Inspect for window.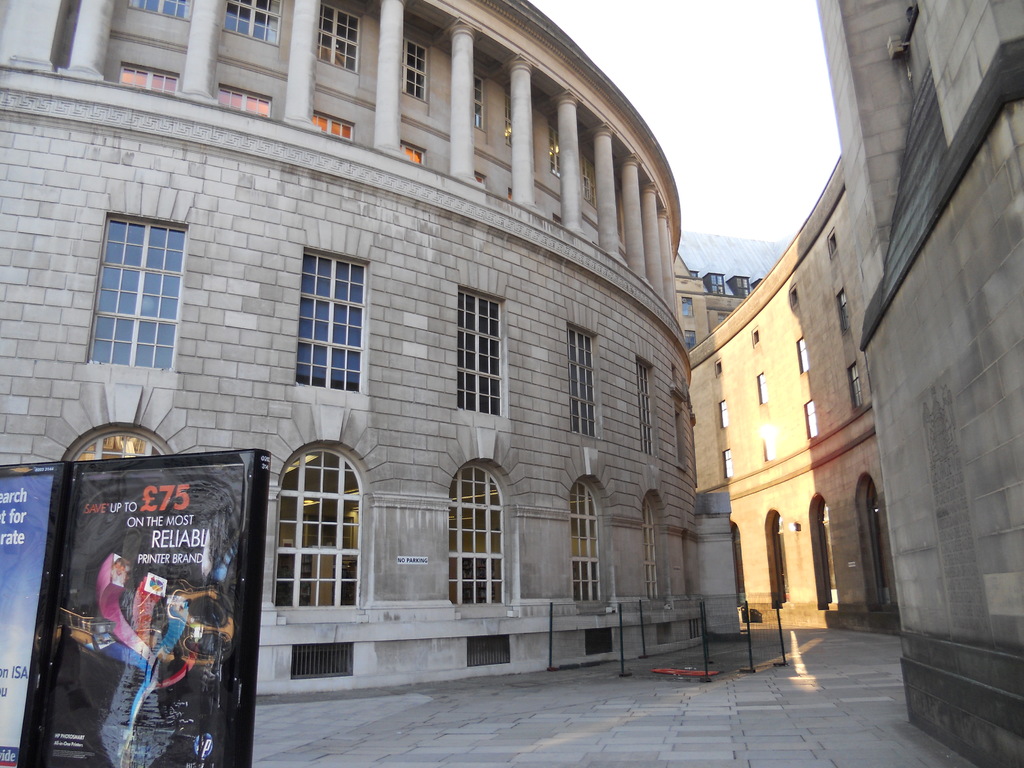
Inspection: (x1=216, y1=83, x2=272, y2=122).
